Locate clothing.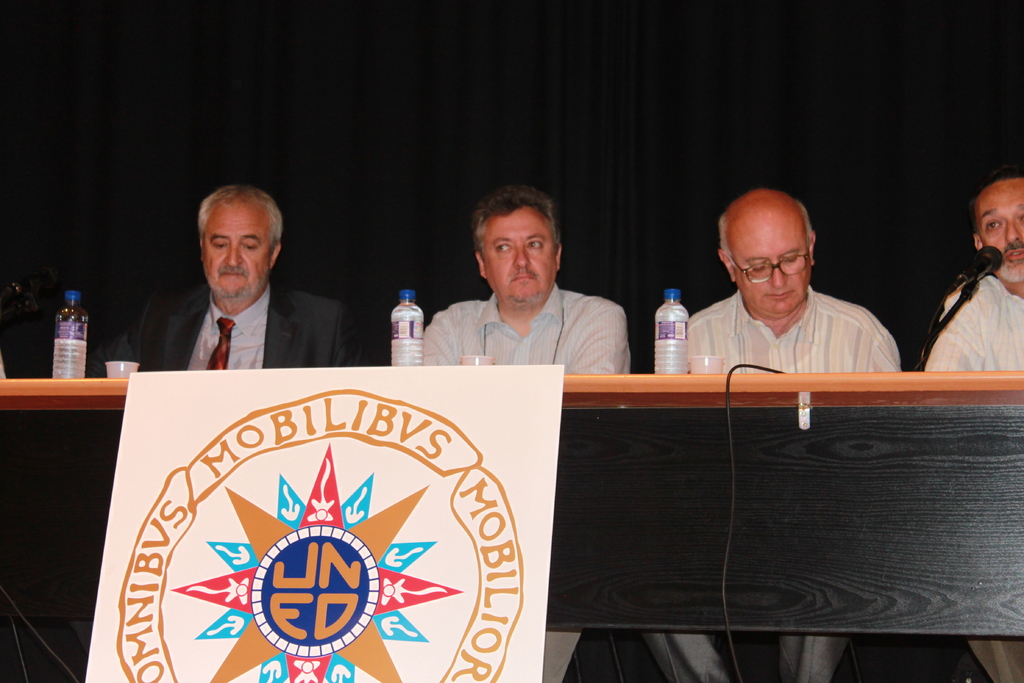
Bounding box: BBox(413, 256, 645, 379).
